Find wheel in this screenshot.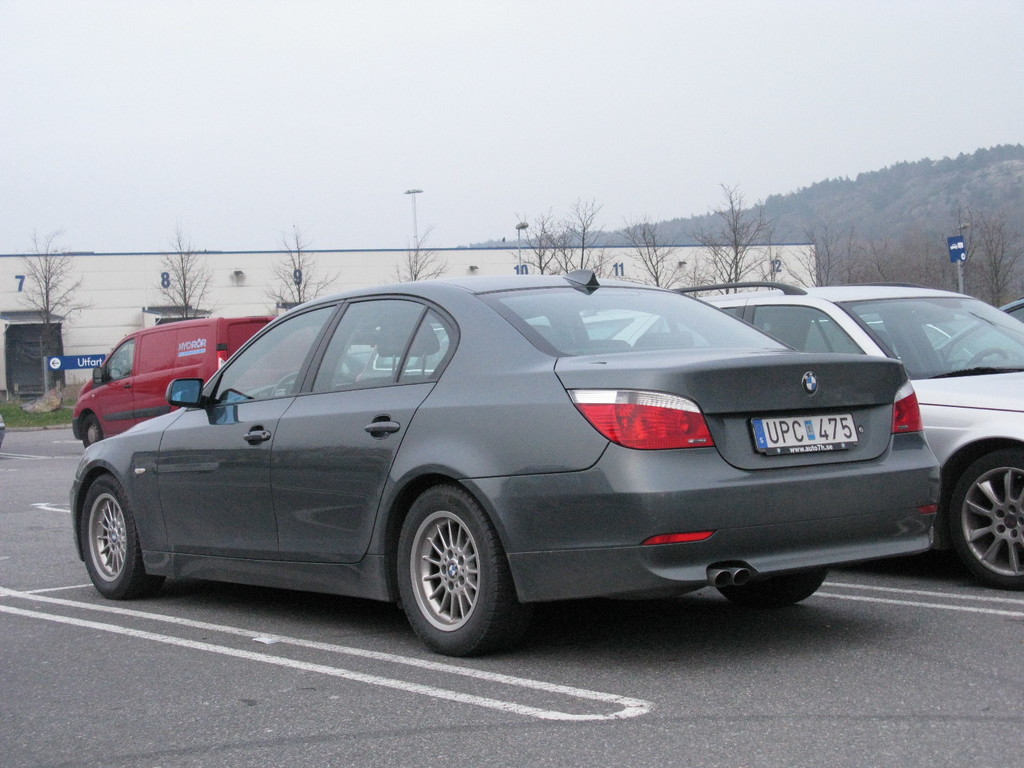
The bounding box for wheel is (76, 415, 102, 448).
